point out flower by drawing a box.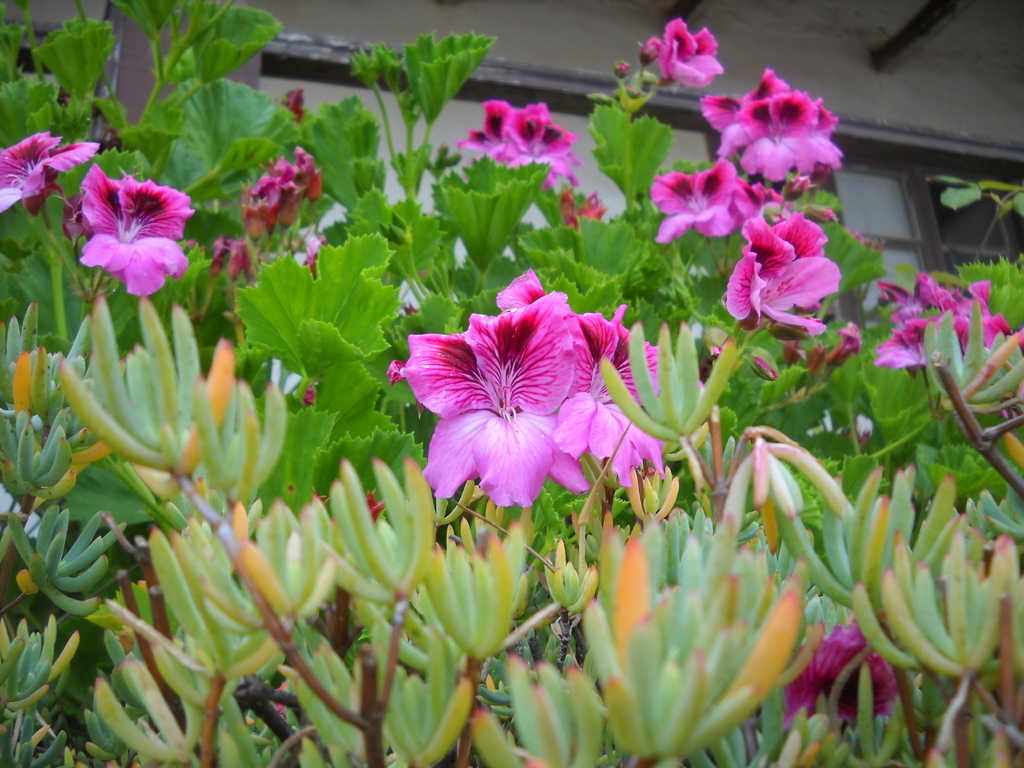
box(823, 323, 870, 369).
